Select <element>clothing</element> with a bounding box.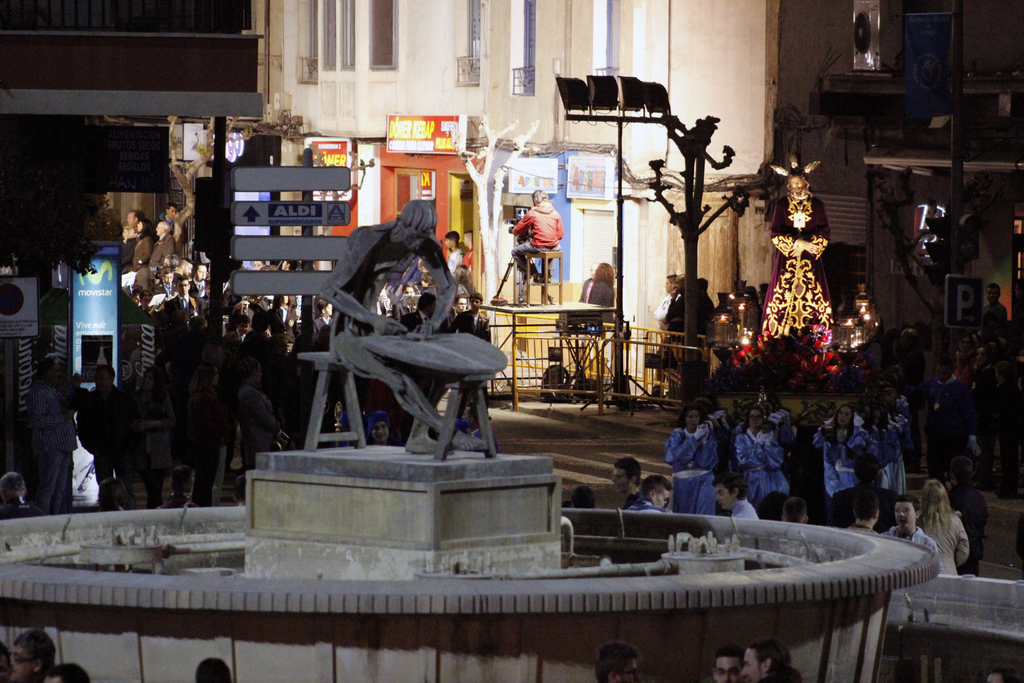
<region>902, 352, 924, 457</region>.
